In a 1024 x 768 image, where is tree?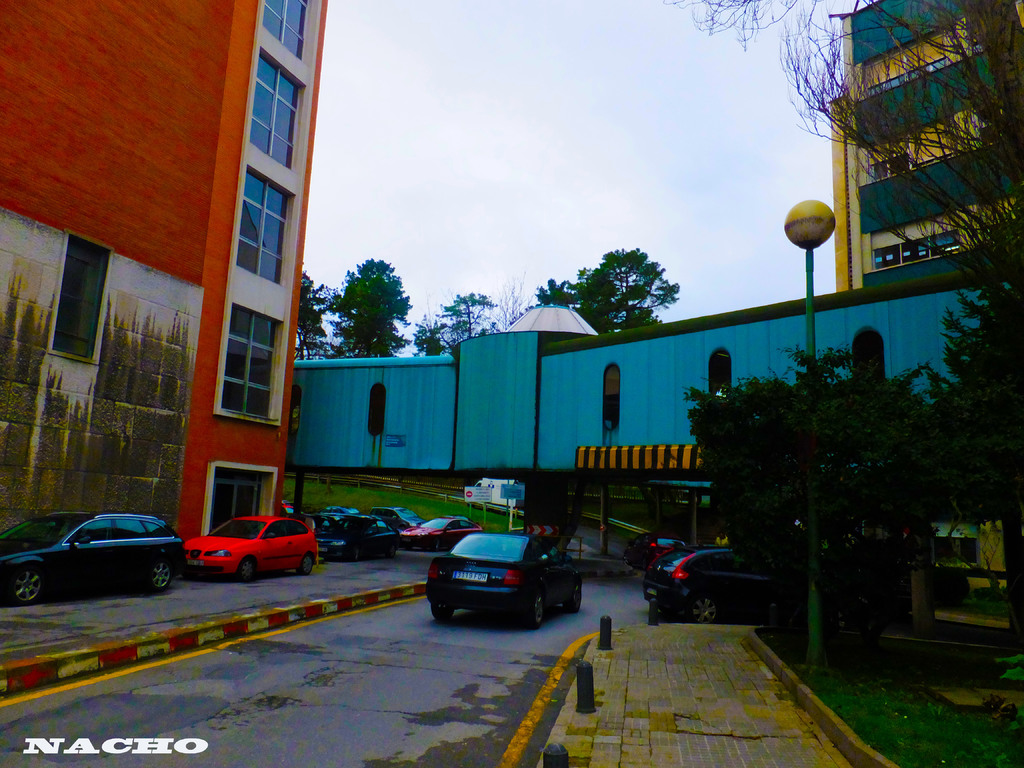
(682,341,935,660).
